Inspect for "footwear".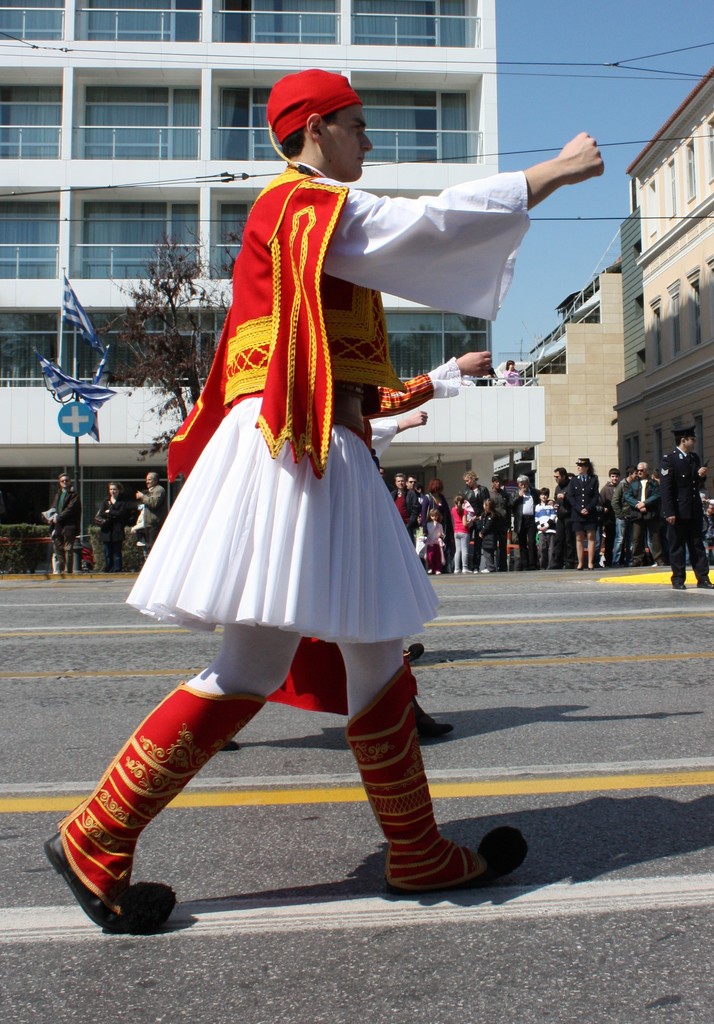
Inspection: (left=578, top=565, right=583, bottom=569).
